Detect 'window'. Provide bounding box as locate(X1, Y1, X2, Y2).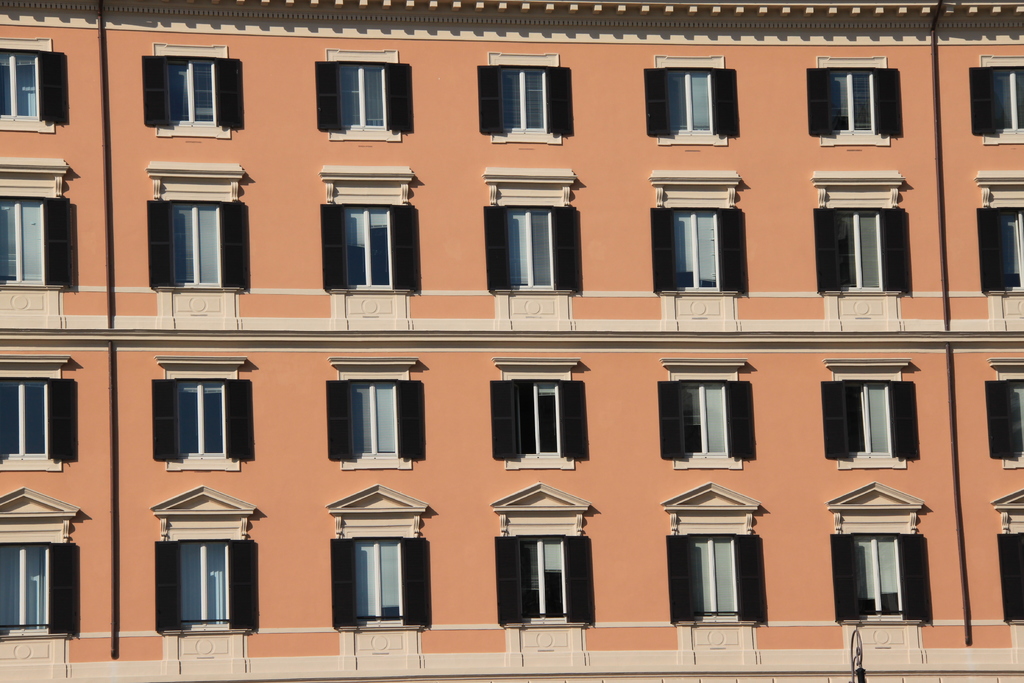
locate(490, 53, 561, 143).
